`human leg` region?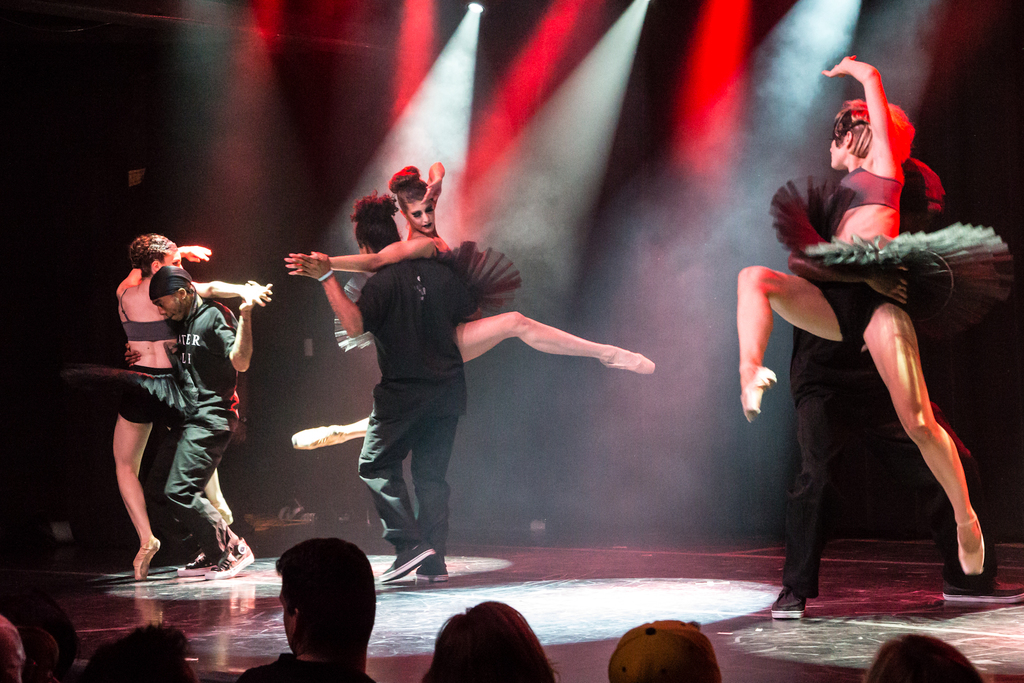
<box>172,398,228,547</box>
